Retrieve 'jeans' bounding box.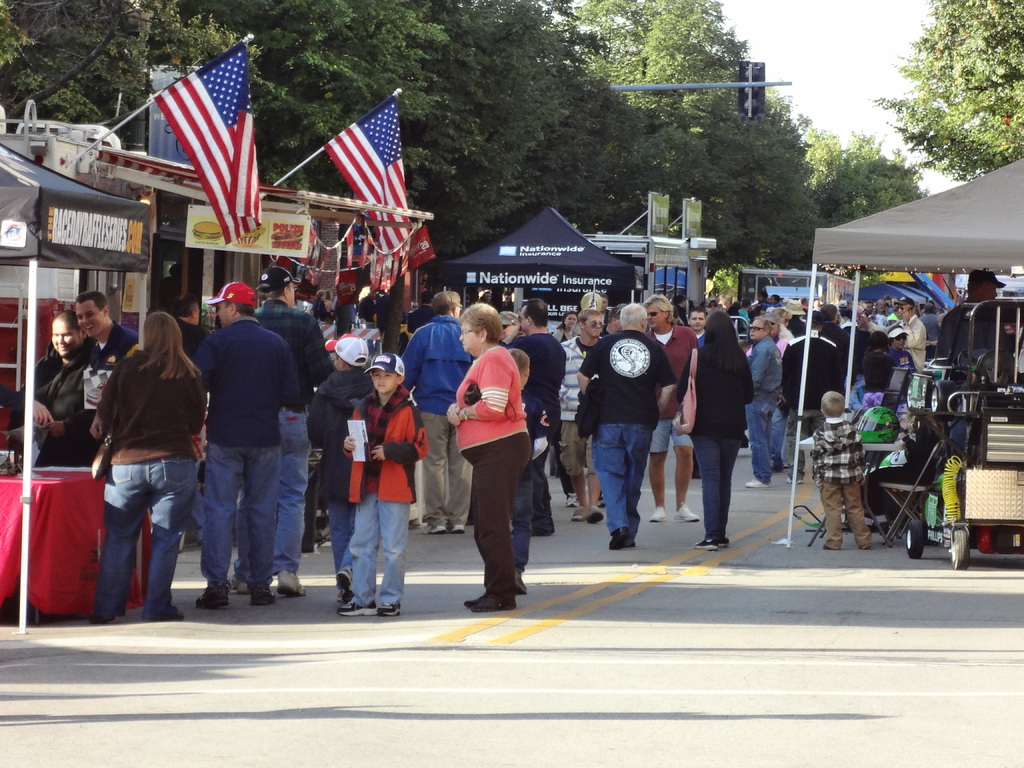
Bounding box: 417/410/472/527.
